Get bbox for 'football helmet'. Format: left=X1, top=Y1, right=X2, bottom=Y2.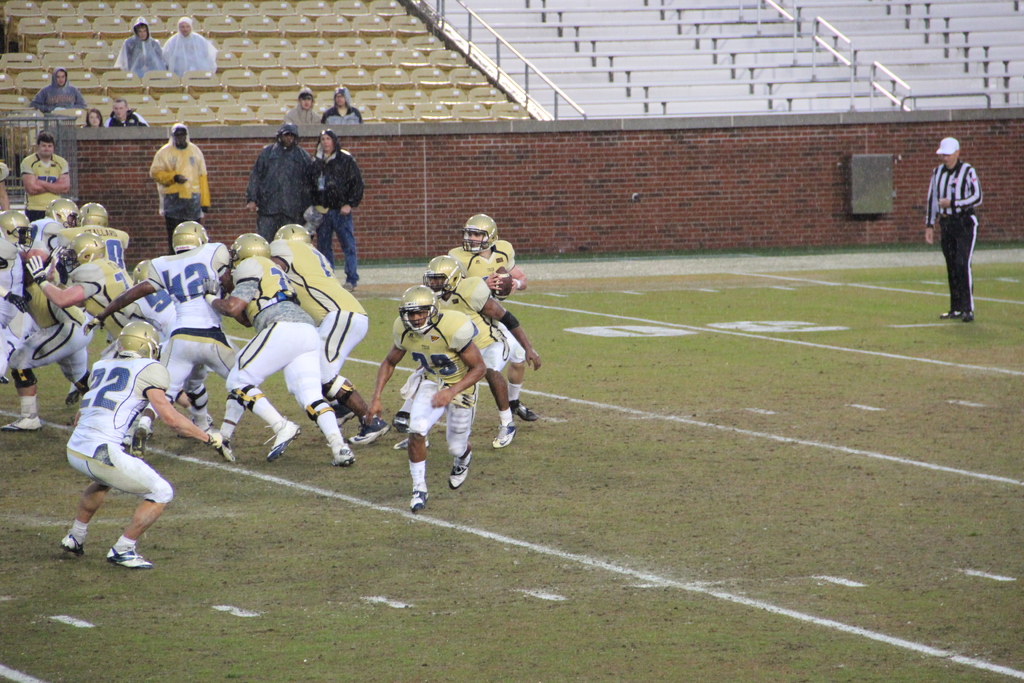
left=228, top=235, right=268, bottom=266.
